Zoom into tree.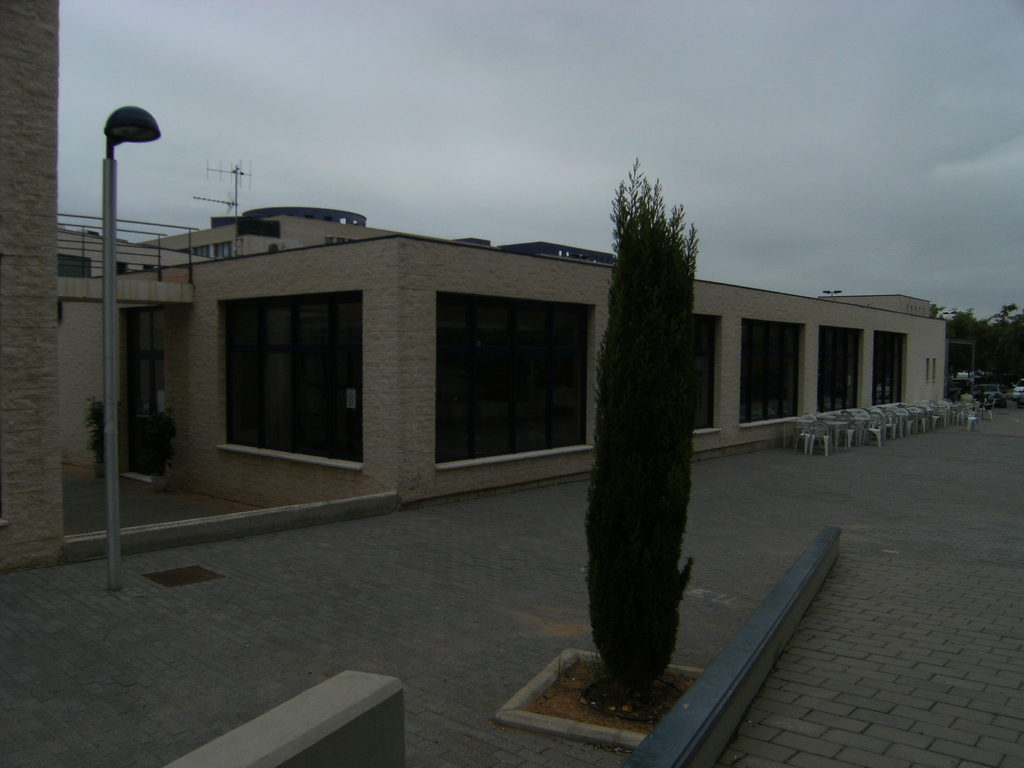
Zoom target: l=577, t=158, r=694, b=705.
